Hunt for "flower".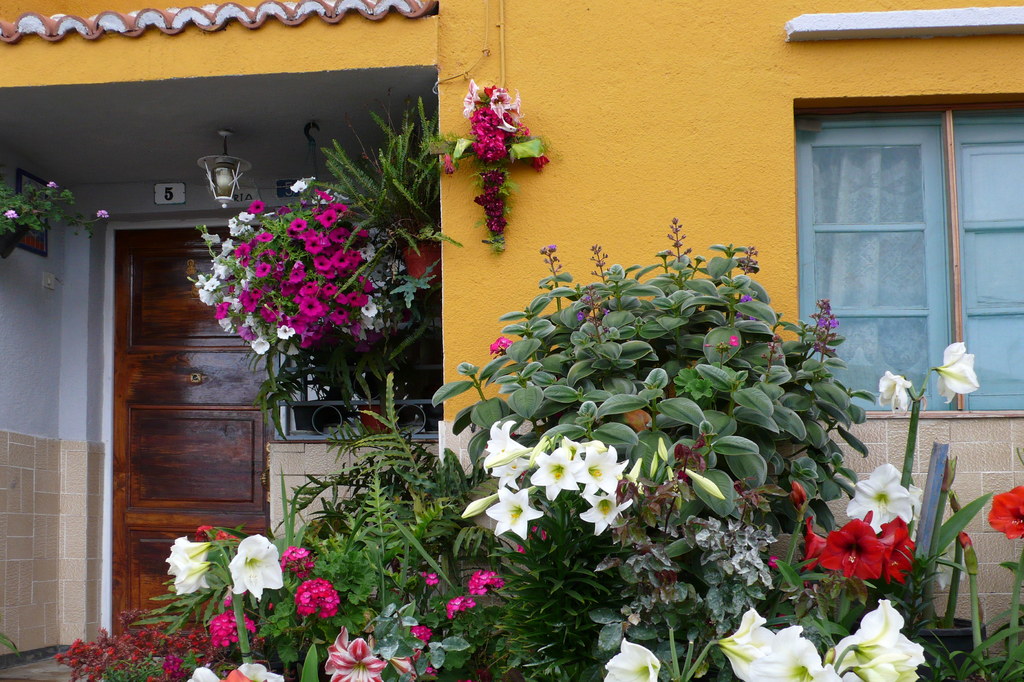
Hunted down at (765, 555, 776, 569).
